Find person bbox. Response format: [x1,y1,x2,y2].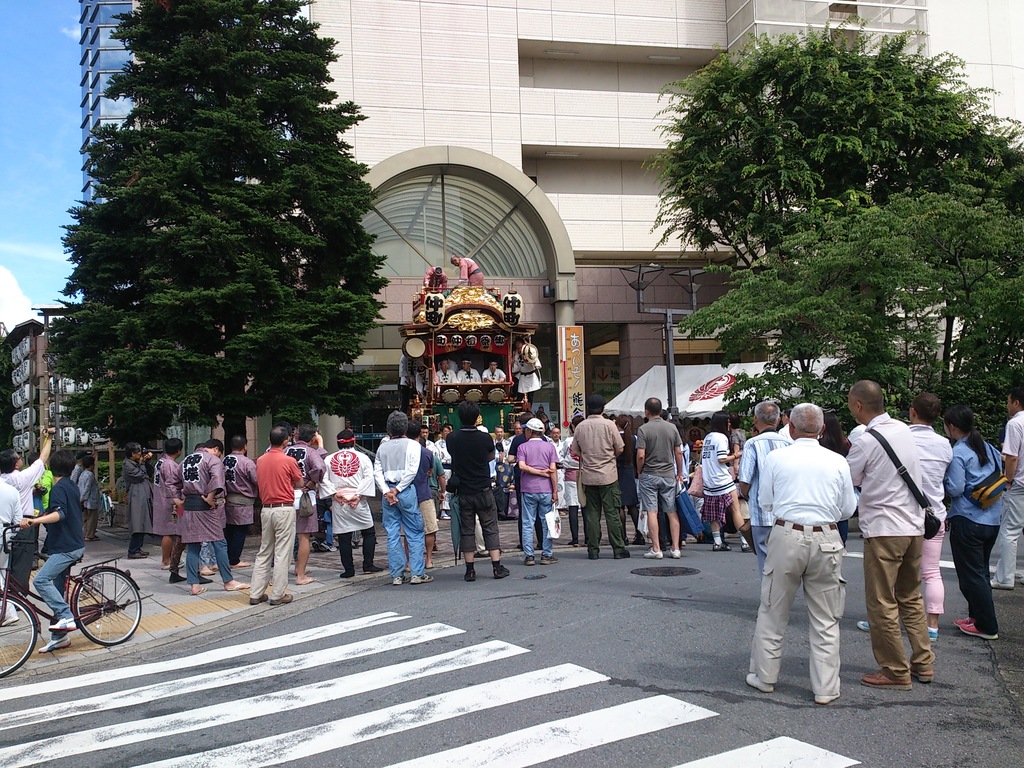
[558,415,585,545].
